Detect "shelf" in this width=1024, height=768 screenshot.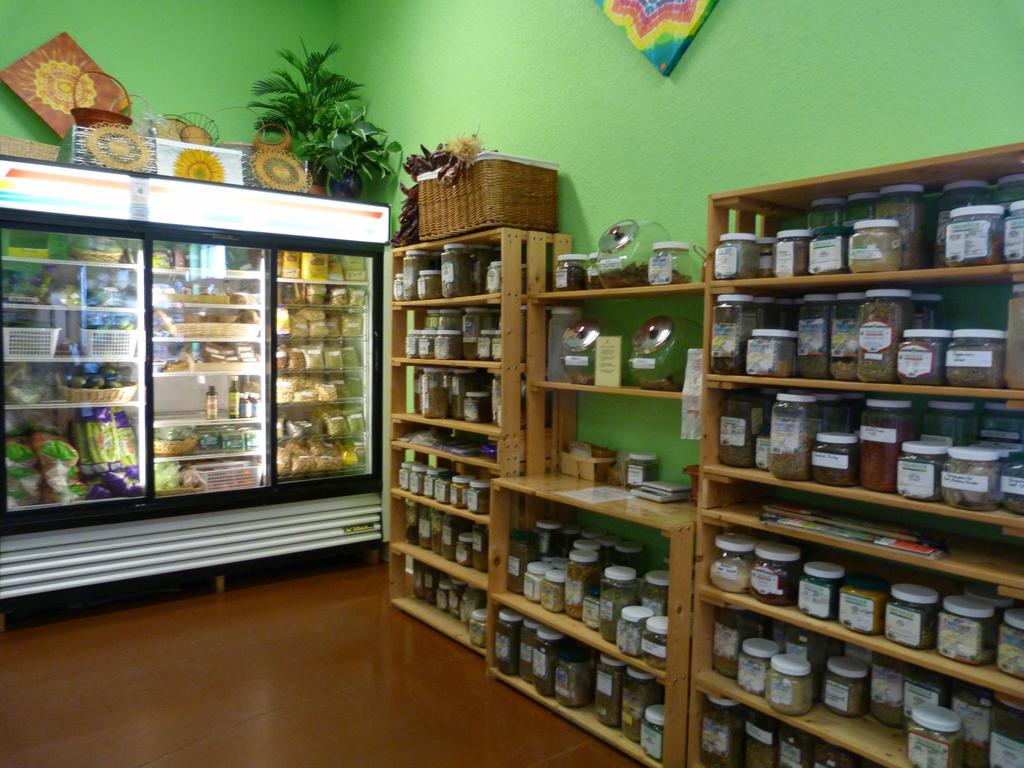
Detection: [left=0, top=223, right=141, bottom=498].
